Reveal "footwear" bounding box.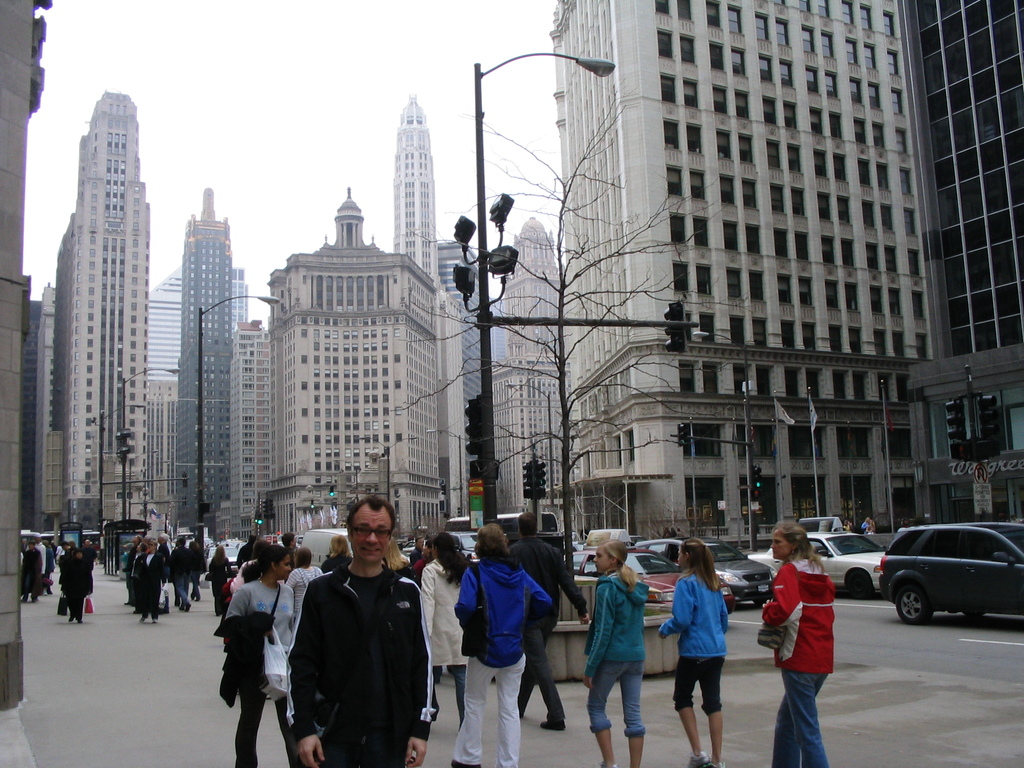
Revealed: 704 757 726 767.
